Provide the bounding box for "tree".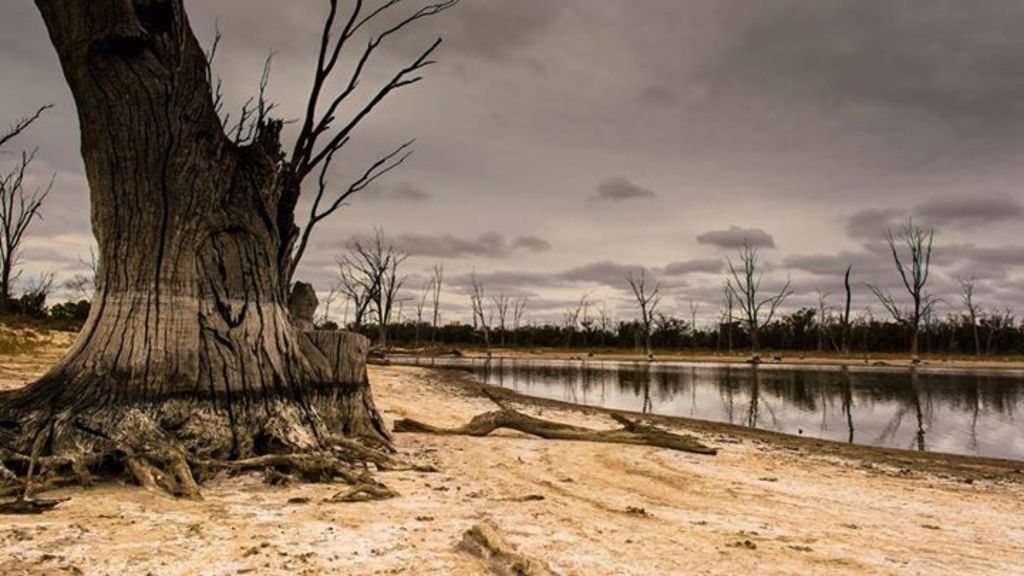
[left=0, top=104, right=60, bottom=310].
